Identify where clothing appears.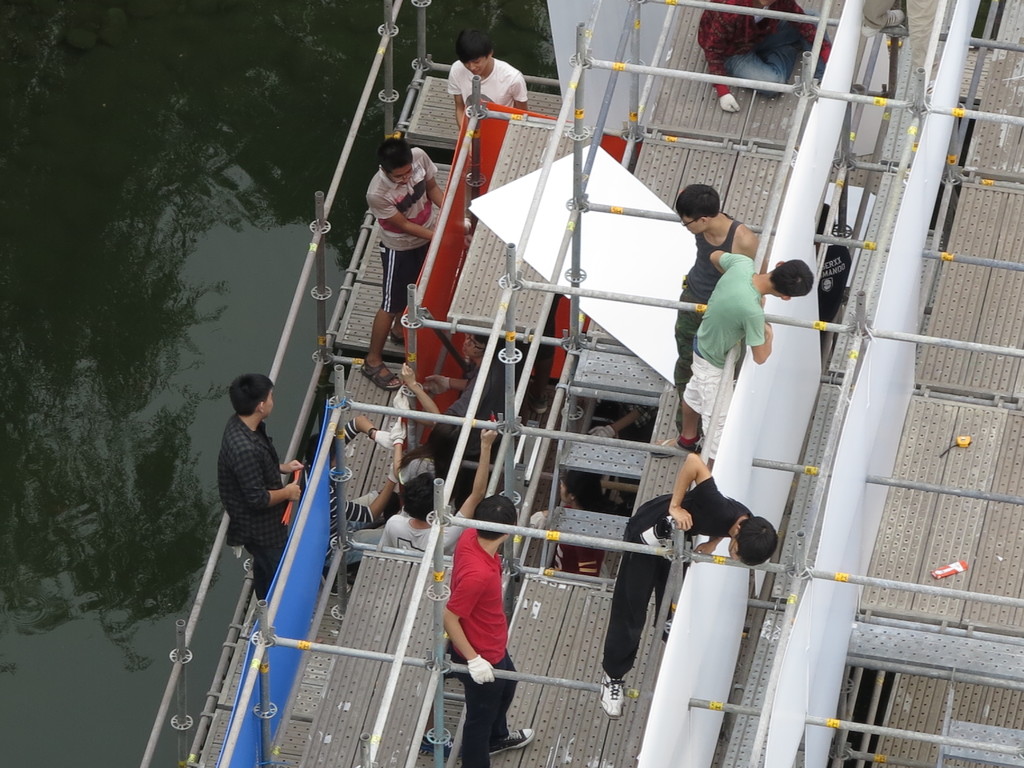
Appears at (x1=689, y1=0, x2=831, y2=97).
